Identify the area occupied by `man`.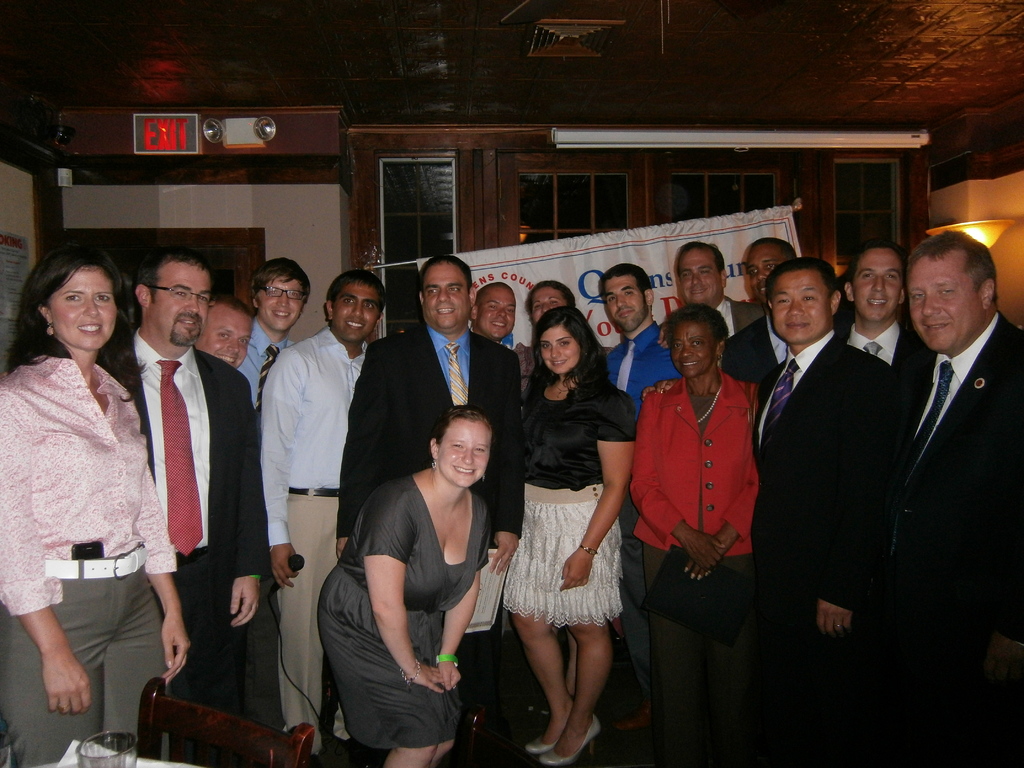
Area: bbox=[719, 235, 801, 388].
